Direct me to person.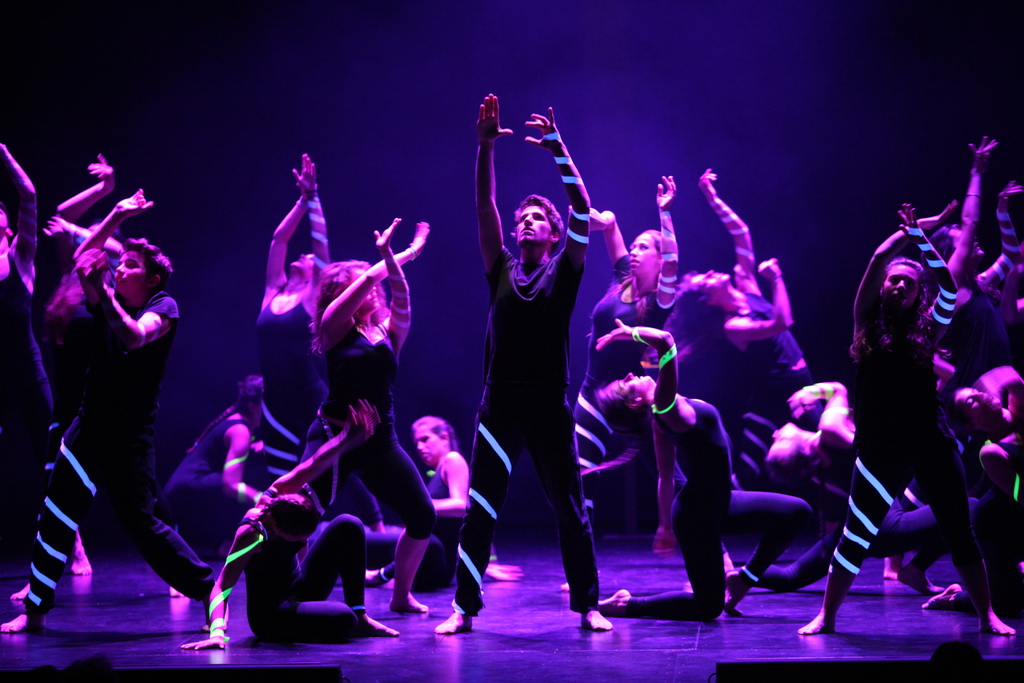
Direction: [left=975, top=188, right=1023, bottom=322].
